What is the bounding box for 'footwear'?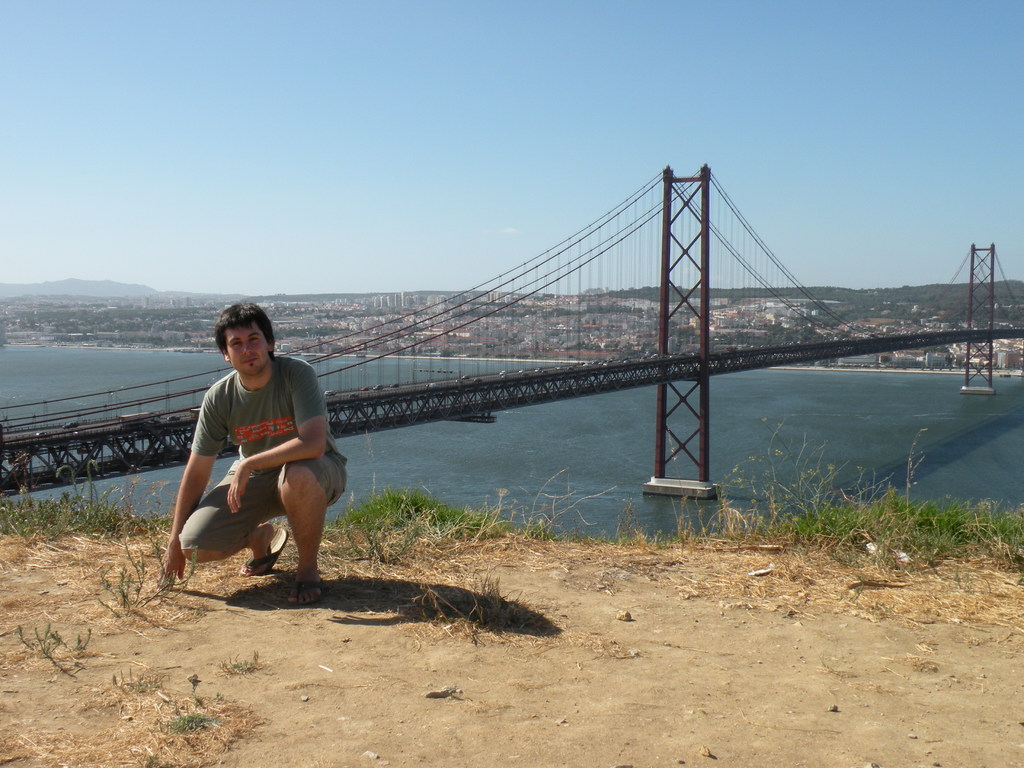
pyautogui.locateOnScreen(241, 523, 290, 575).
